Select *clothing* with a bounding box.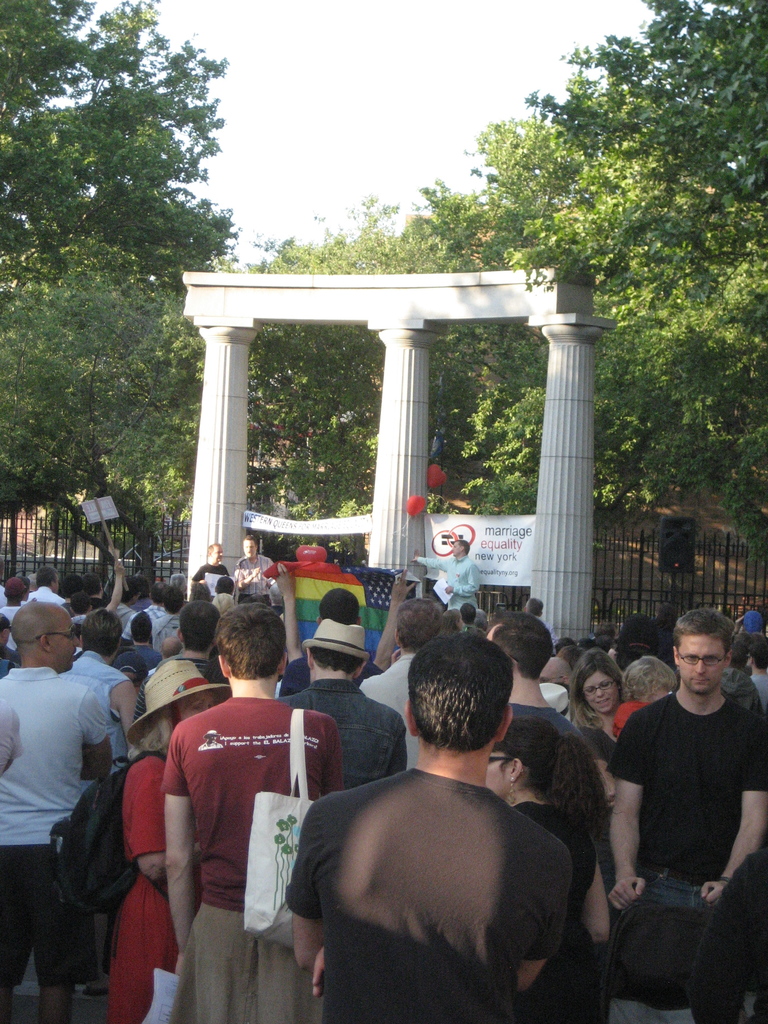
x1=415 y1=557 x2=480 y2=615.
